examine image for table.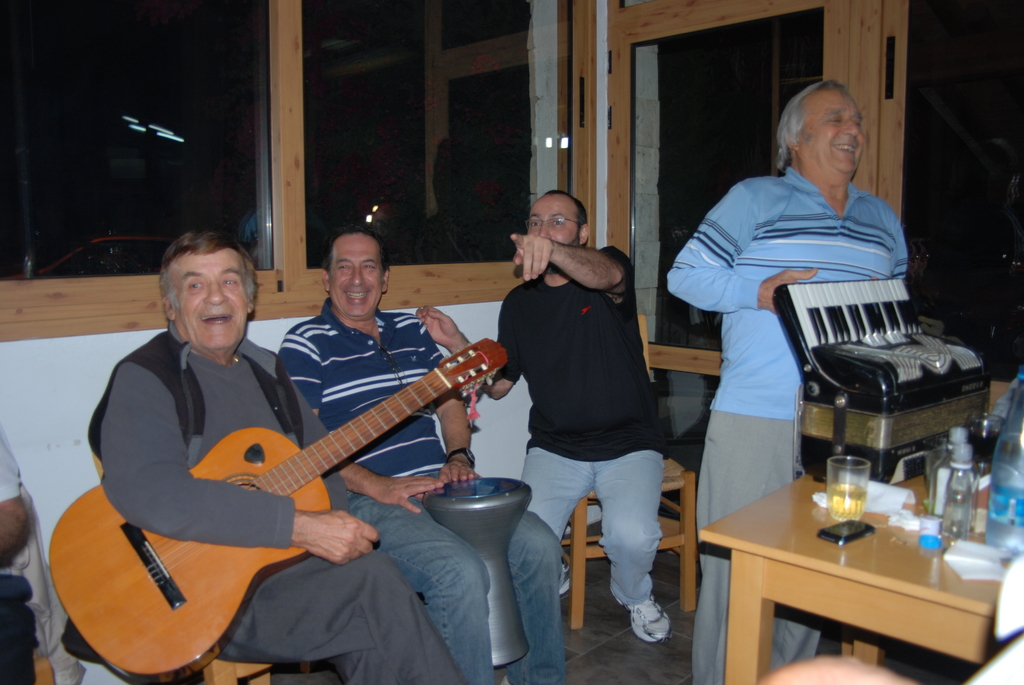
Examination result: x1=697, y1=457, x2=1005, y2=684.
